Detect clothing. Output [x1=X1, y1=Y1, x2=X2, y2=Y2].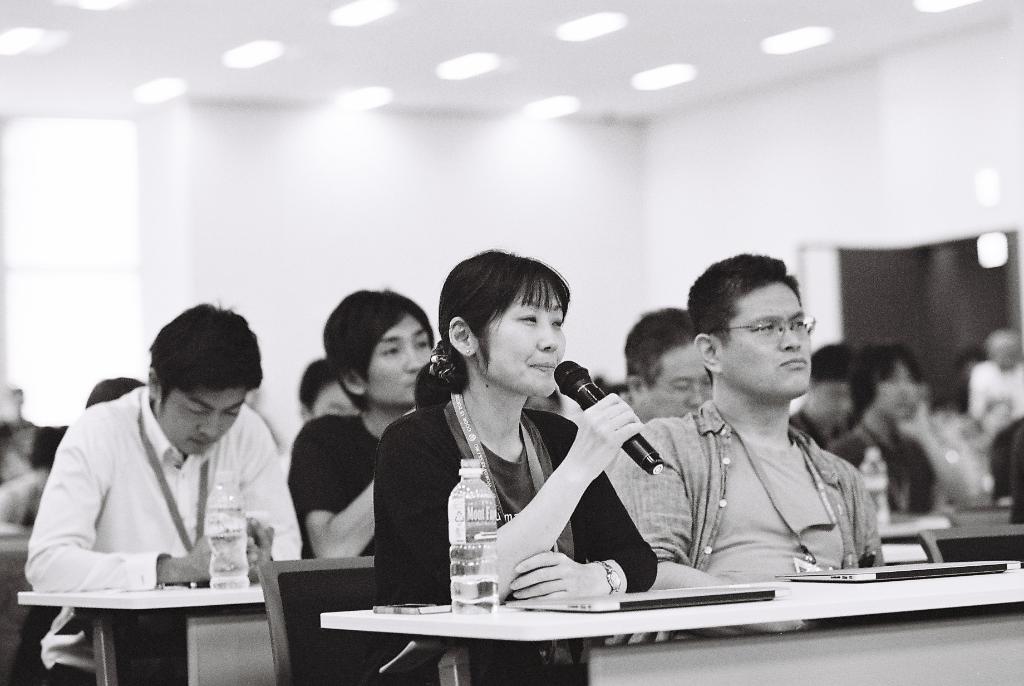
[x1=785, y1=397, x2=854, y2=446].
